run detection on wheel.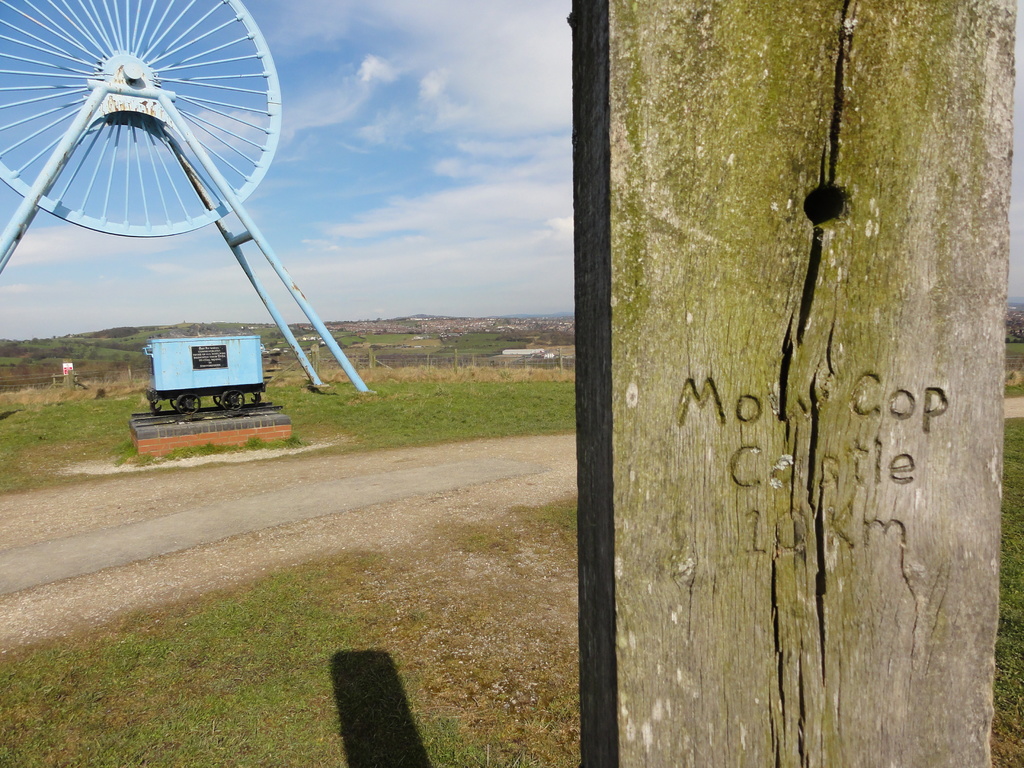
Result: region(222, 390, 243, 408).
